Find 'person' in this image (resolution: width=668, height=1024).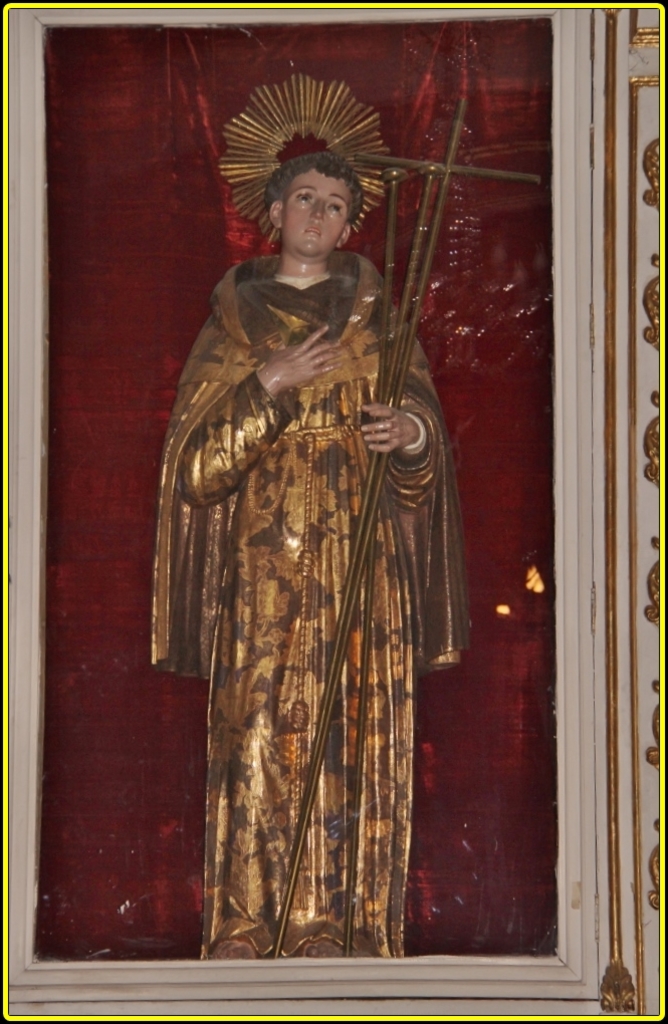
(149, 60, 469, 959).
